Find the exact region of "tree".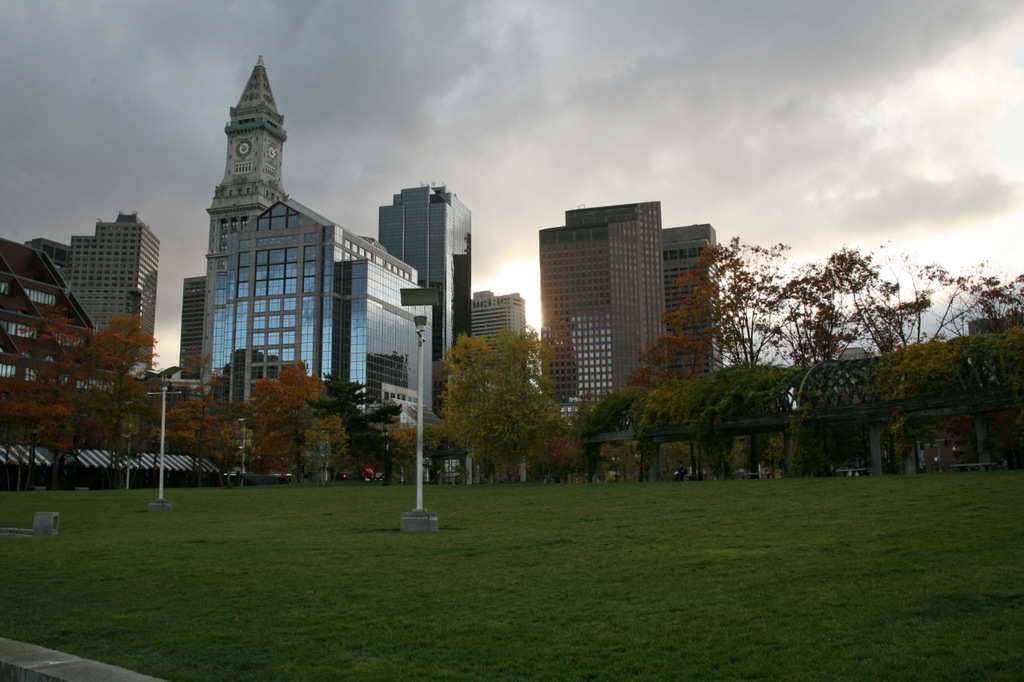
Exact region: 434,315,576,481.
